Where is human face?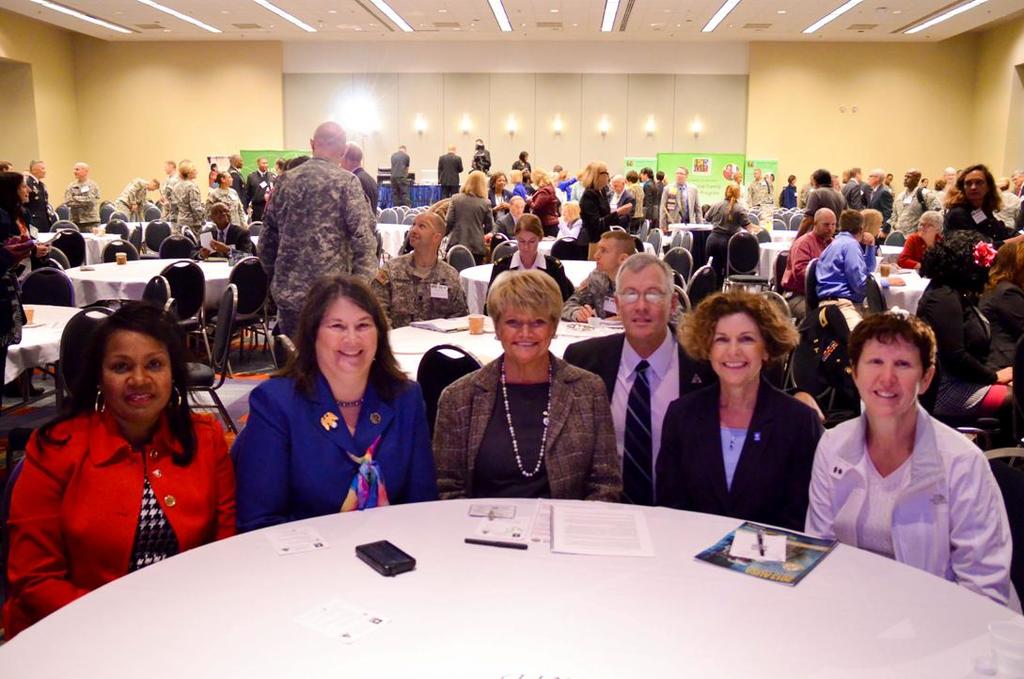
rect(854, 341, 922, 408).
